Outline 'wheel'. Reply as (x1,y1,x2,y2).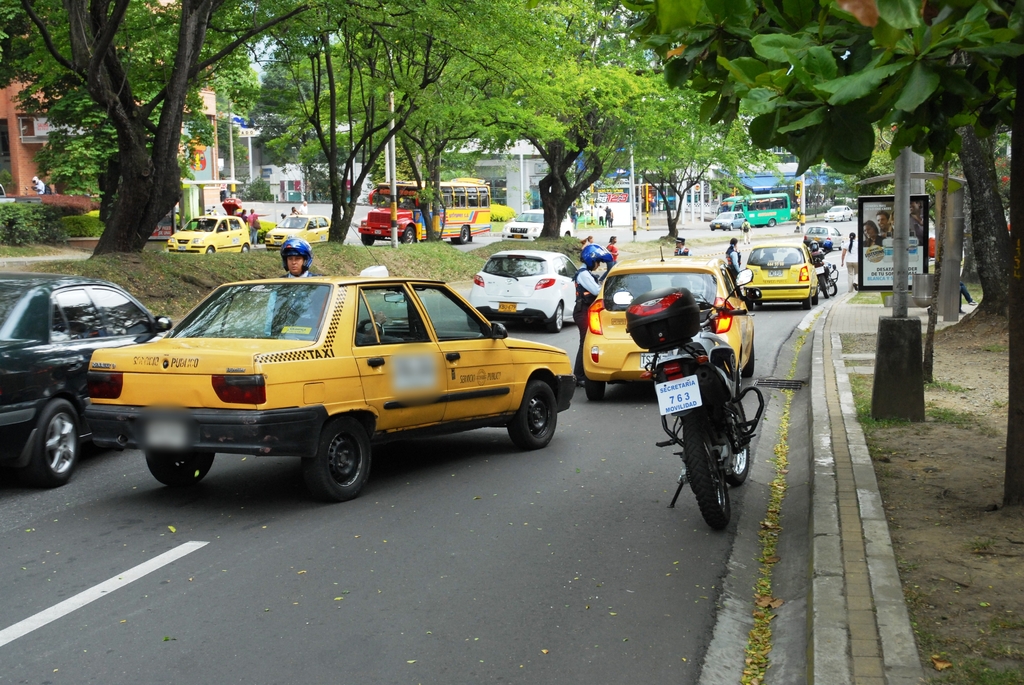
(838,240,844,246).
